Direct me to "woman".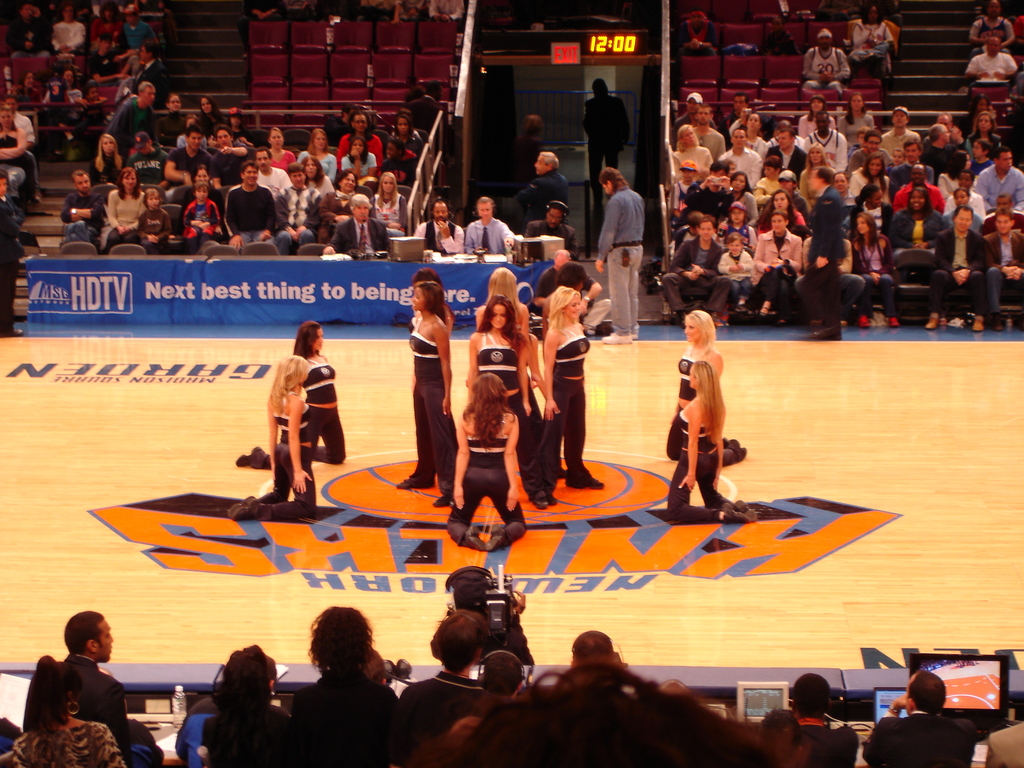
Direction: [3,68,45,111].
